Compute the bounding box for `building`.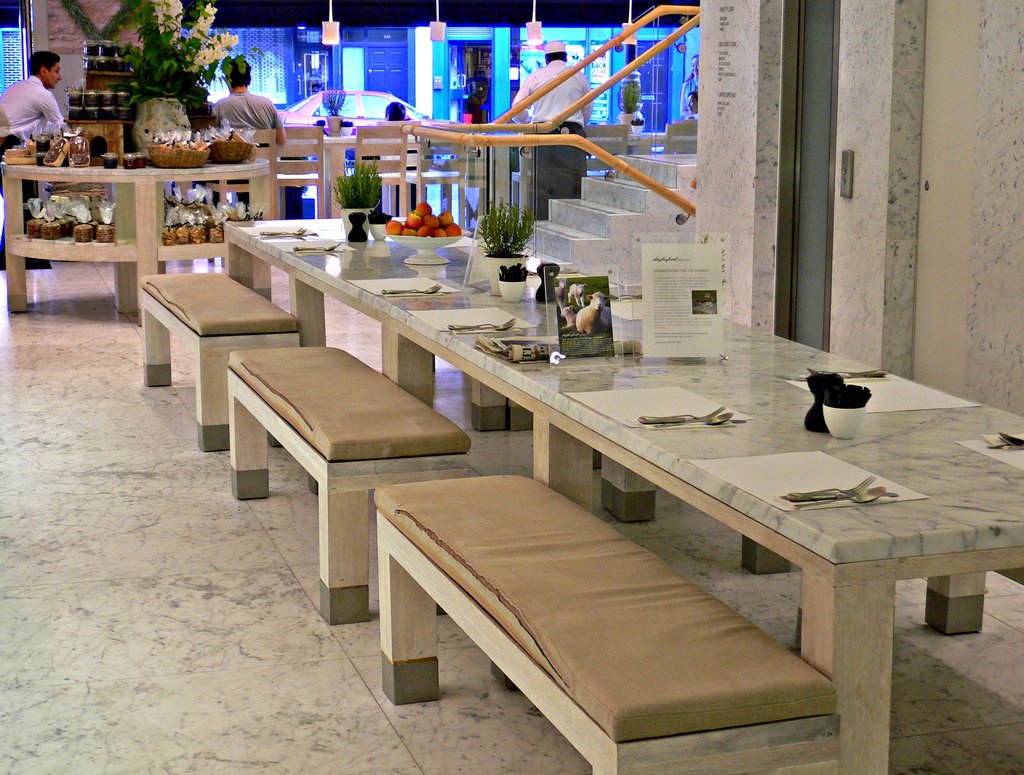
region(0, 0, 1023, 772).
